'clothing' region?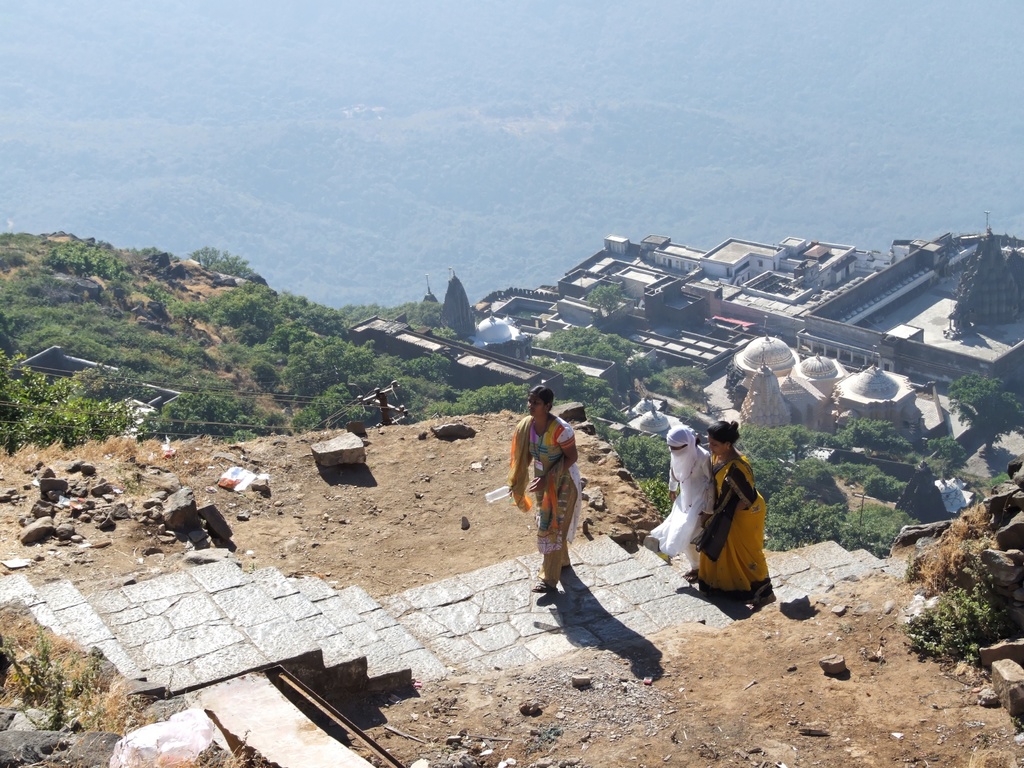
pyautogui.locateOnScreen(667, 426, 708, 553)
